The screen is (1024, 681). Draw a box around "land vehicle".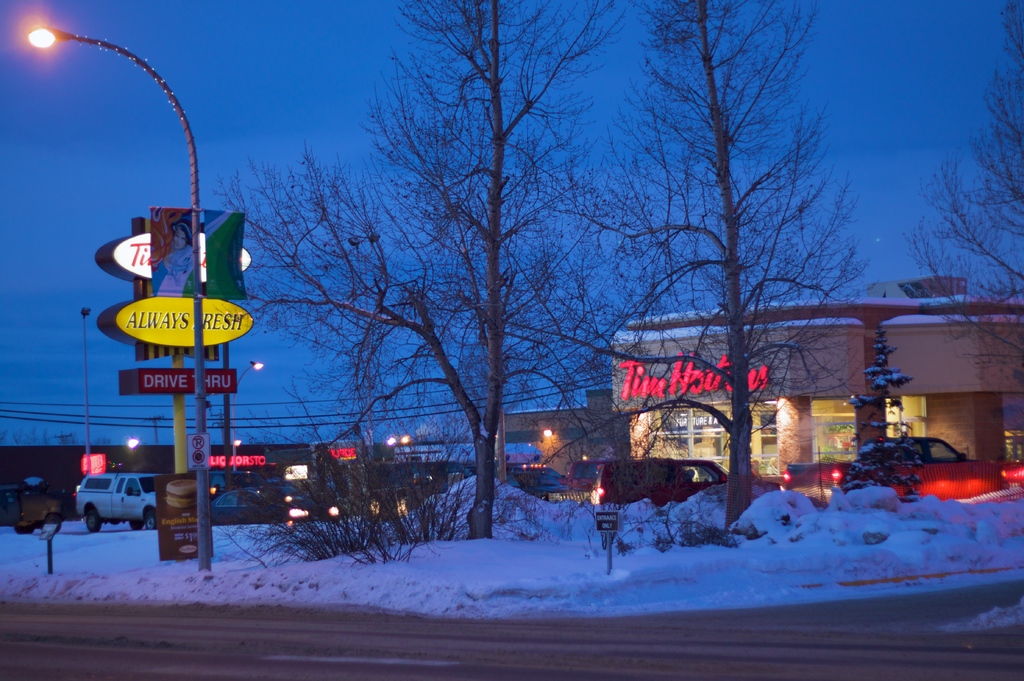
select_region(212, 467, 260, 493).
